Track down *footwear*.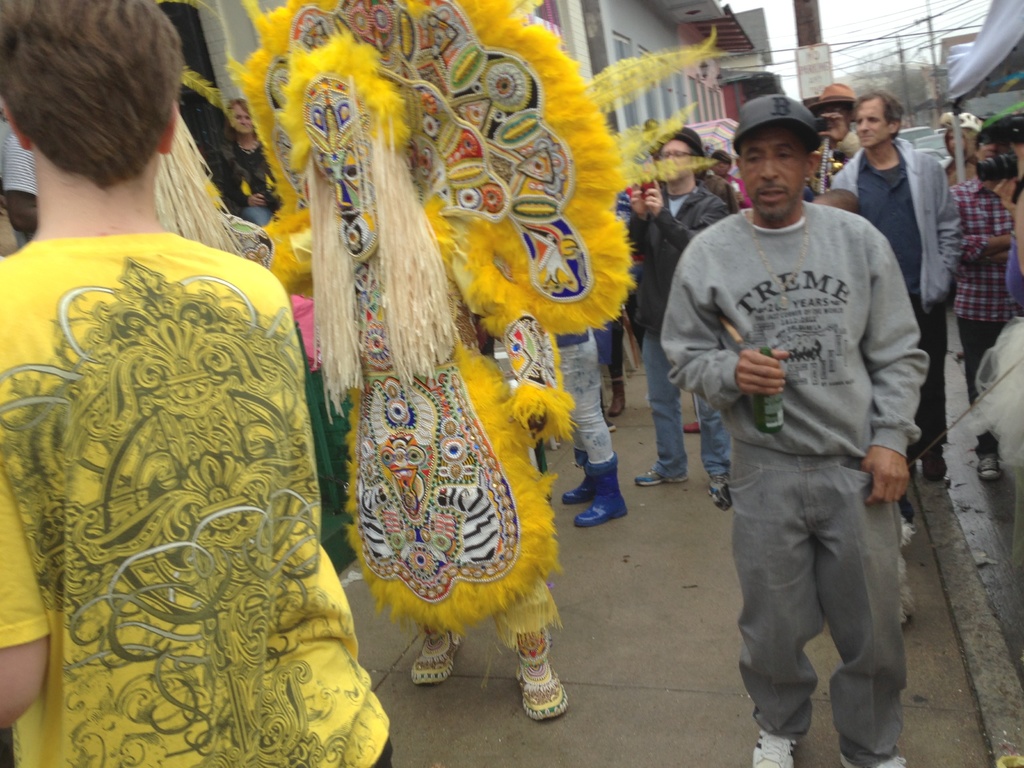
Tracked to pyautogui.locateOnScreen(514, 627, 570, 717).
